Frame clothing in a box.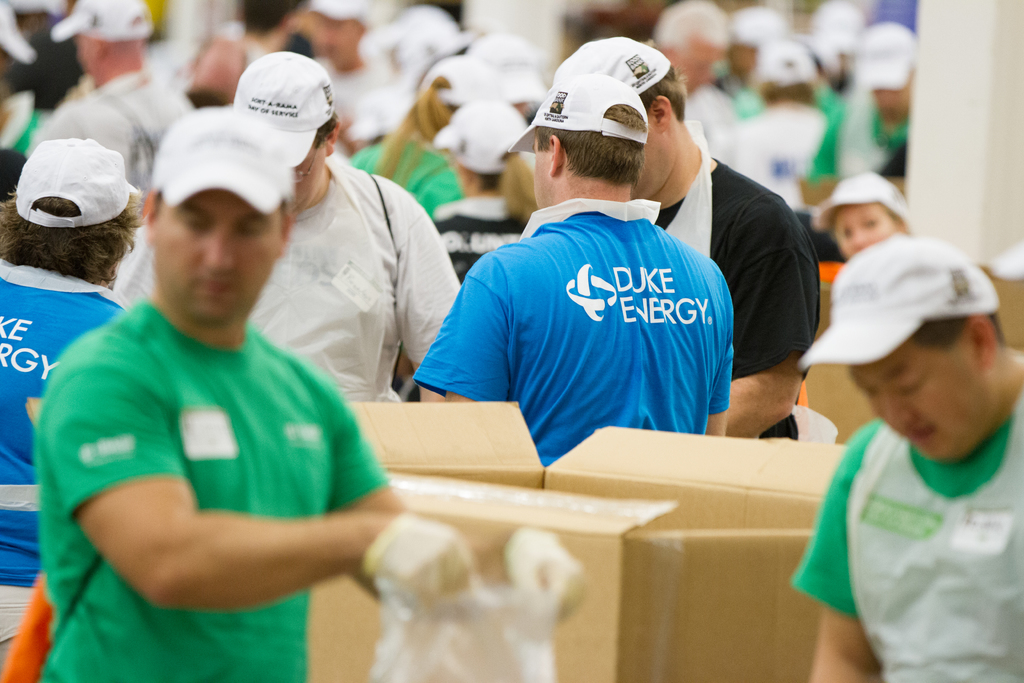
bbox(399, 199, 730, 468).
